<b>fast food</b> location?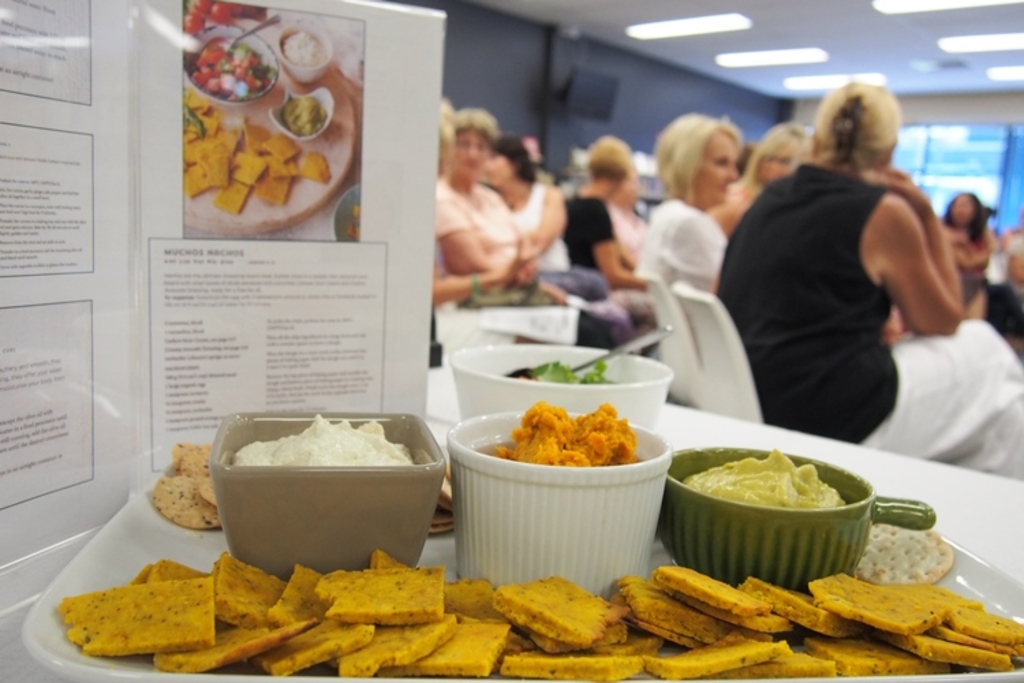
609 578 744 656
